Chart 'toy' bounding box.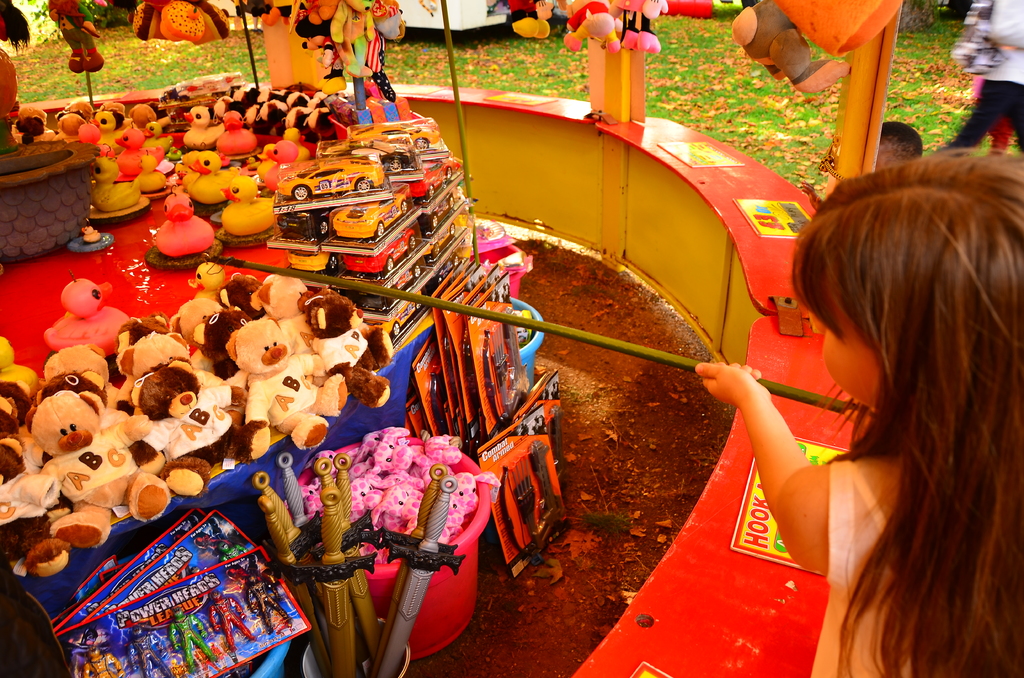
Charted: 514,309,532,344.
